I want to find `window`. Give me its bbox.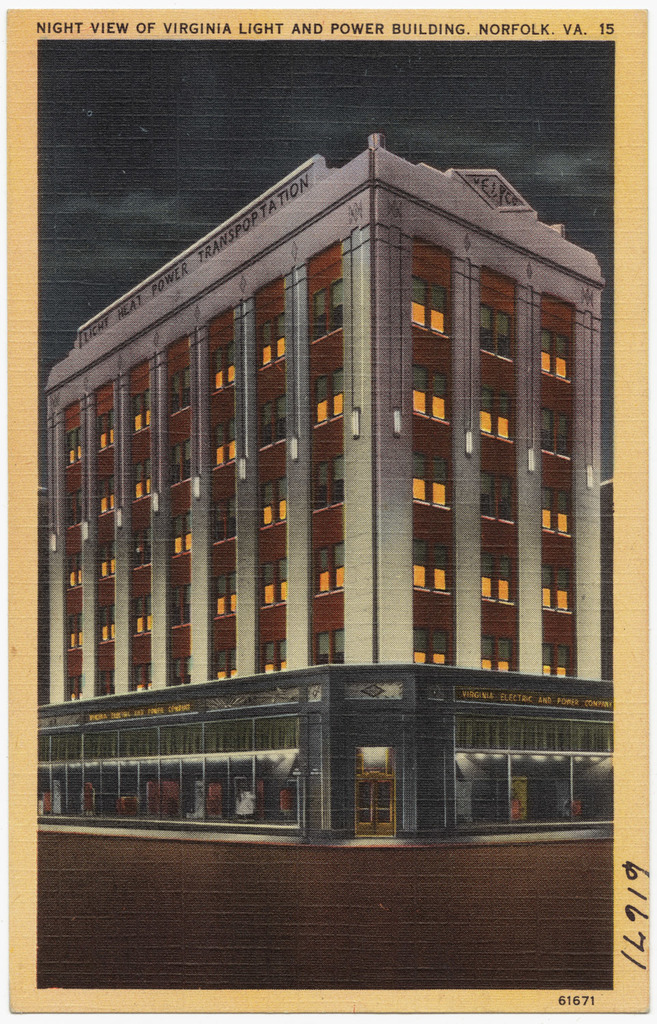
[540, 567, 570, 610].
